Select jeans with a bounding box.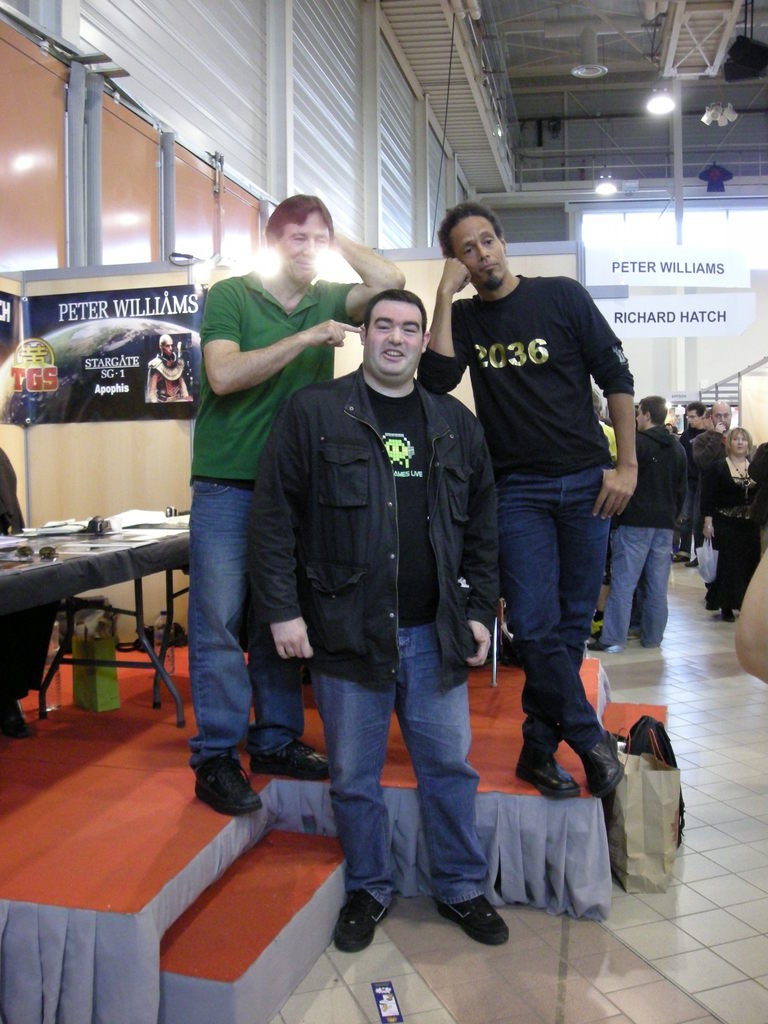
detection(186, 478, 303, 772).
